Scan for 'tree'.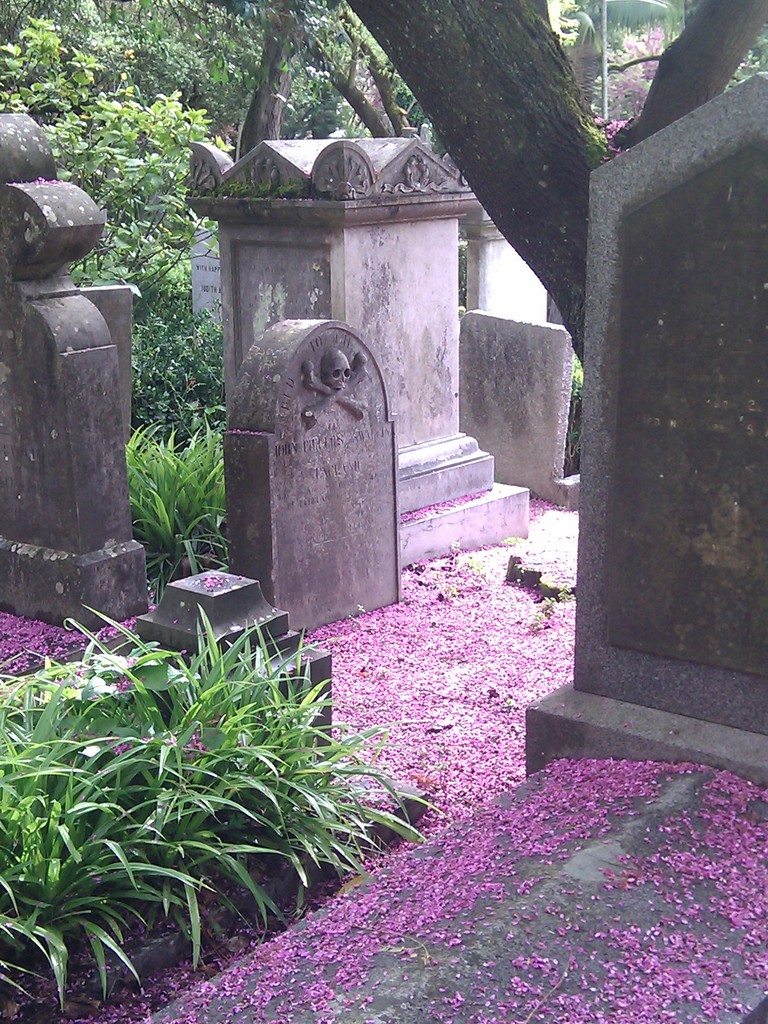
Scan result: rect(0, 0, 767, 383).
